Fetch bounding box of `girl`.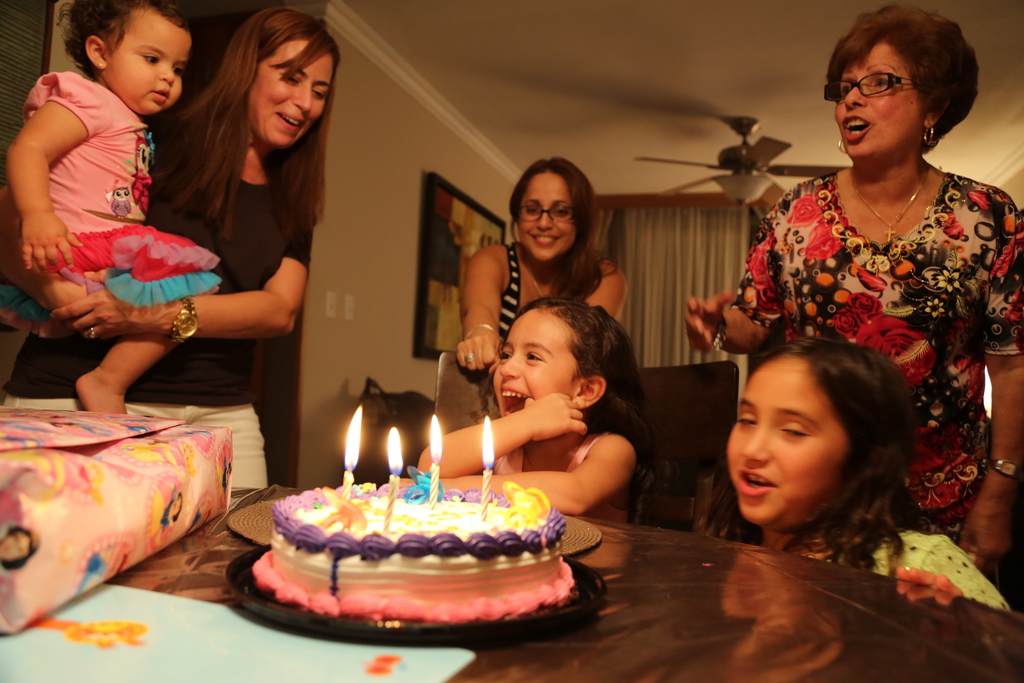
Bbox: {"left": 456, "top": 158, "right": 628, "bottom": 374}.
